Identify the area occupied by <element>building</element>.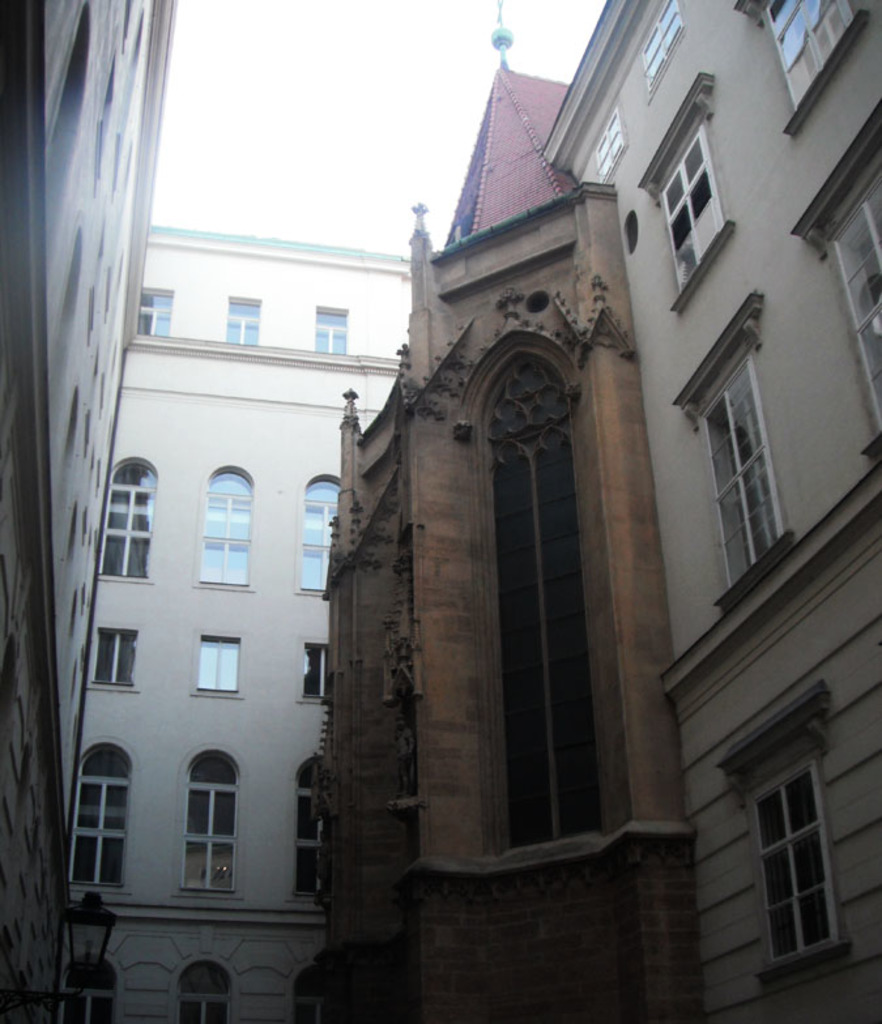
Area: (540,0,881,1023).
